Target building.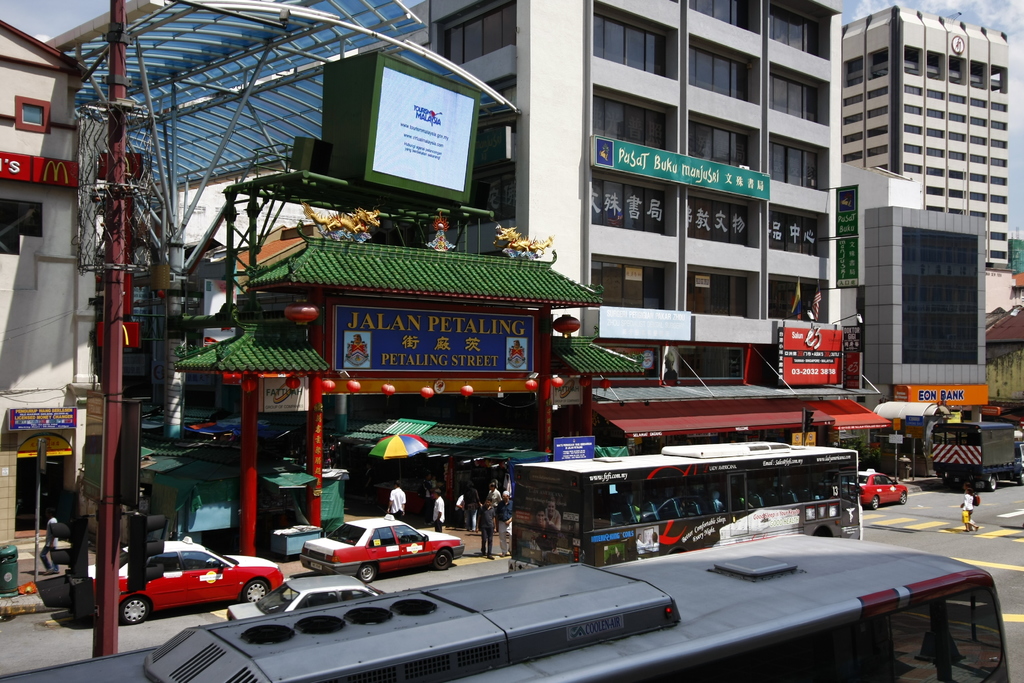
Target region: [0, 24, 92, 582].
